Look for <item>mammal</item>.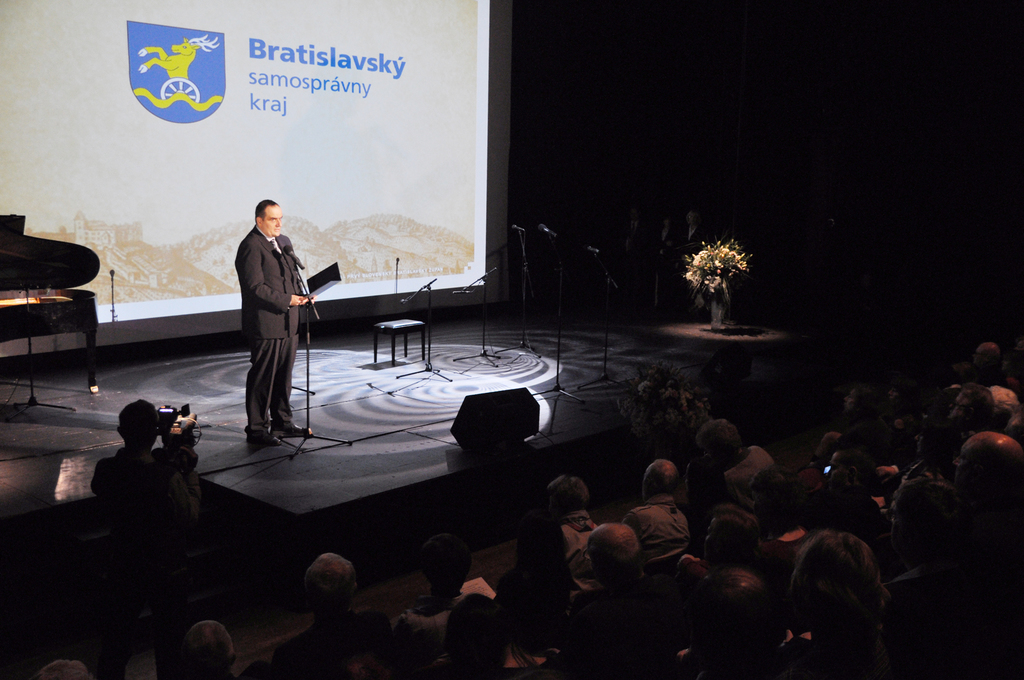
Found: [748,464,825,567].
